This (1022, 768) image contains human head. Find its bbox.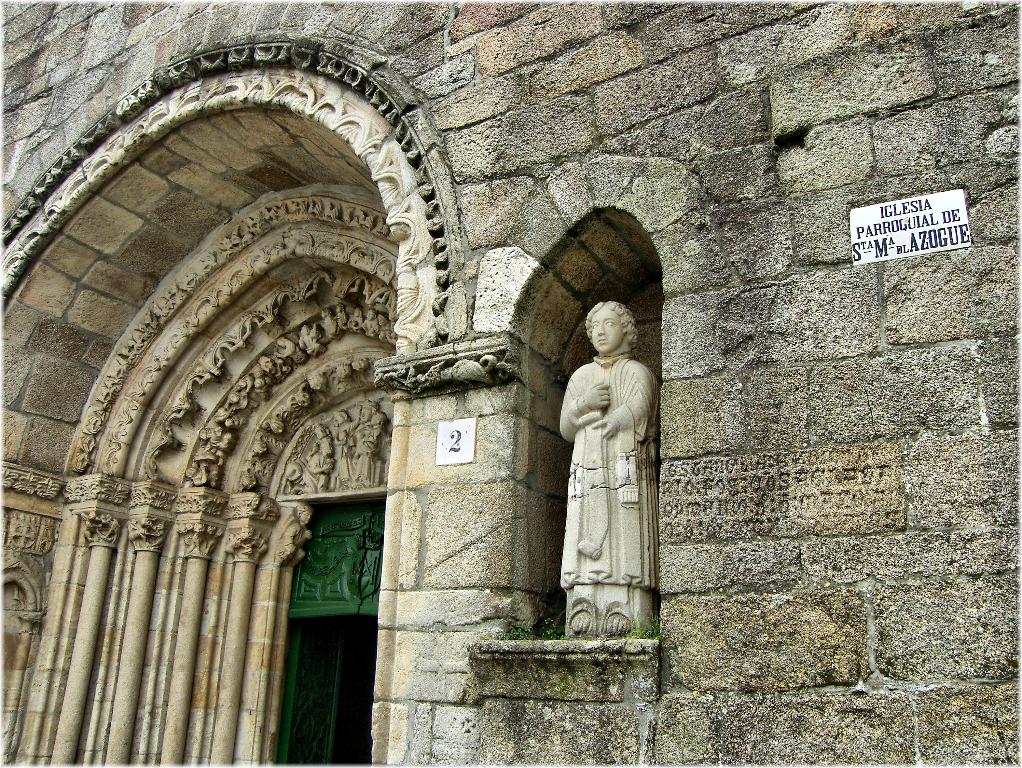
region(358, 405, 376, 425).
